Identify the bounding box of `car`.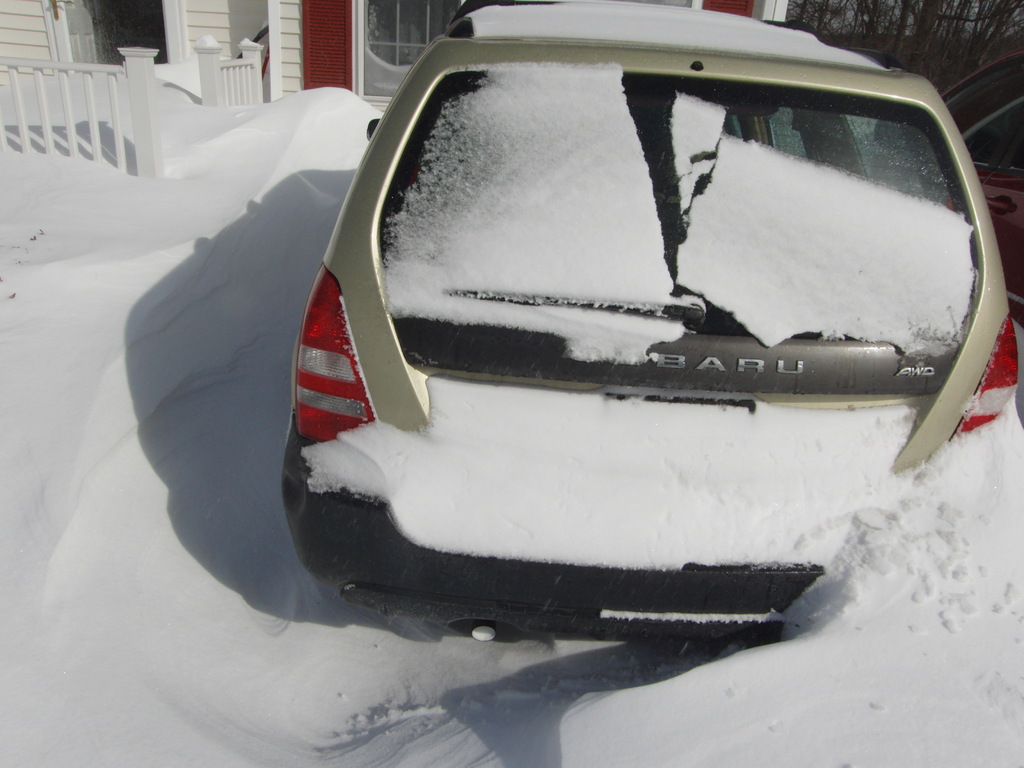
bbox=[279, 3, 1023, 641].
